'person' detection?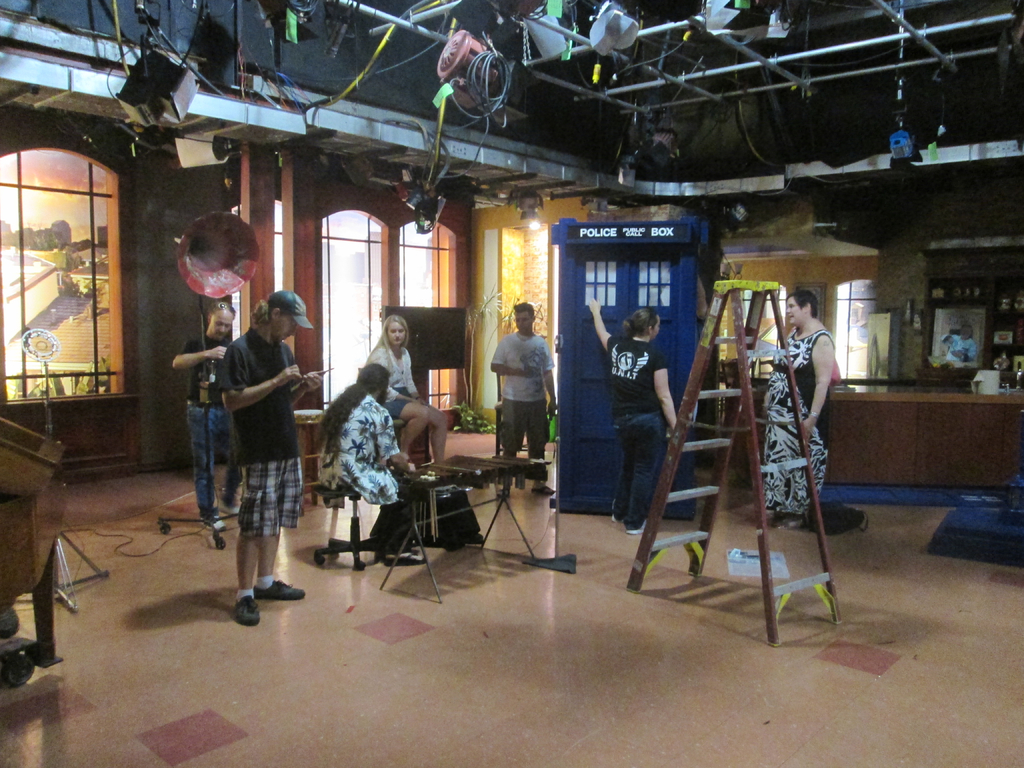
{"left": 216, "top": 289, "right": 324, "bottom": 628}
